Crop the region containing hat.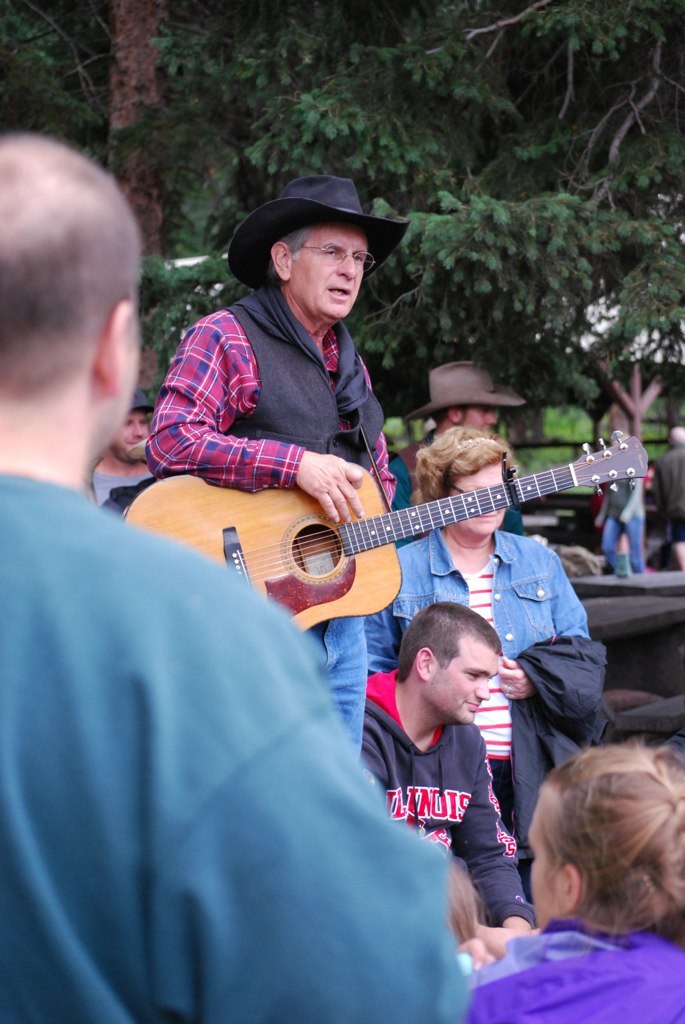
Crop region: detection(231, 169, 410, 290).
